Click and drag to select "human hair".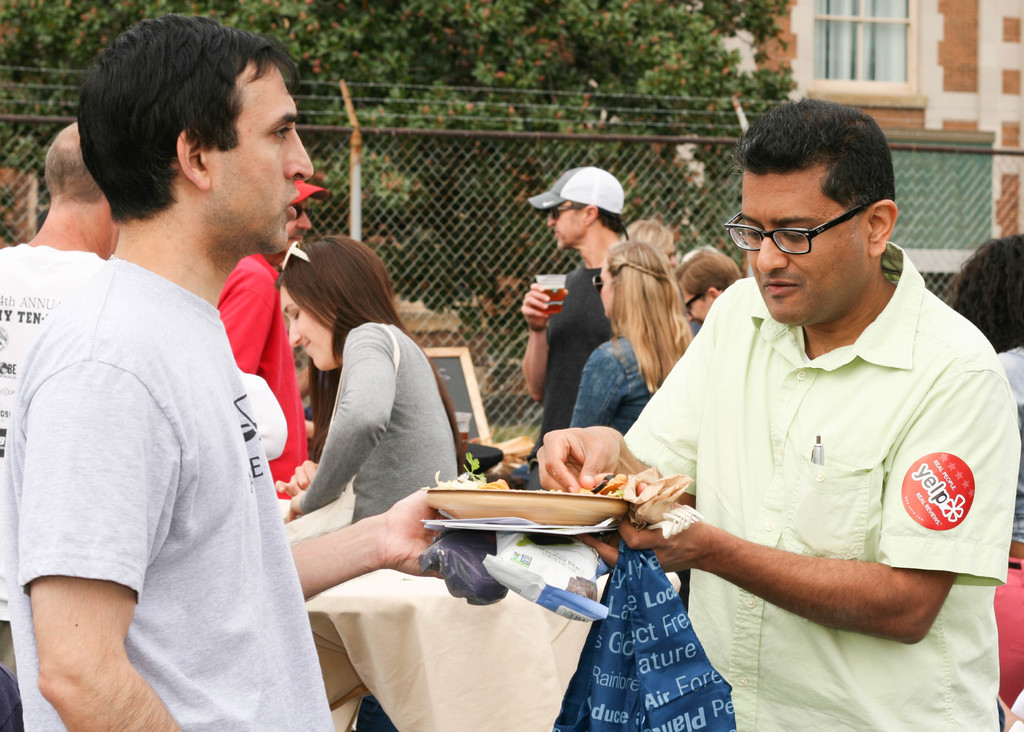
Selection: crop(673, 246, 746, 292).
